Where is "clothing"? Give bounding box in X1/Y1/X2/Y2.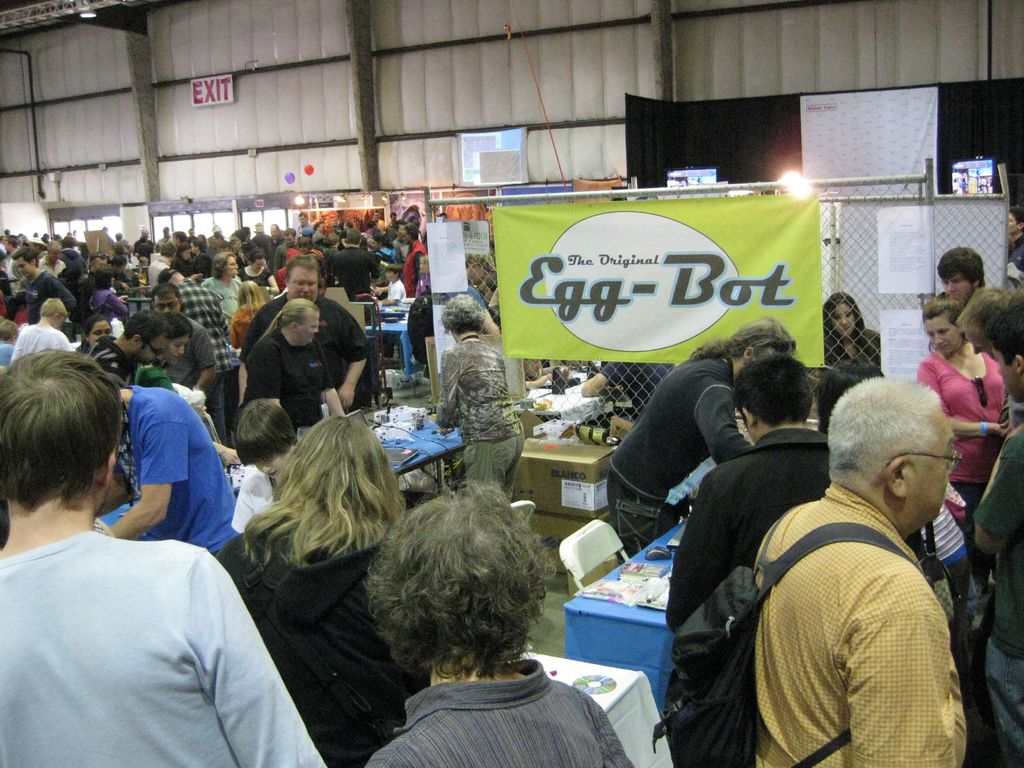
1007/232/1023/299.
